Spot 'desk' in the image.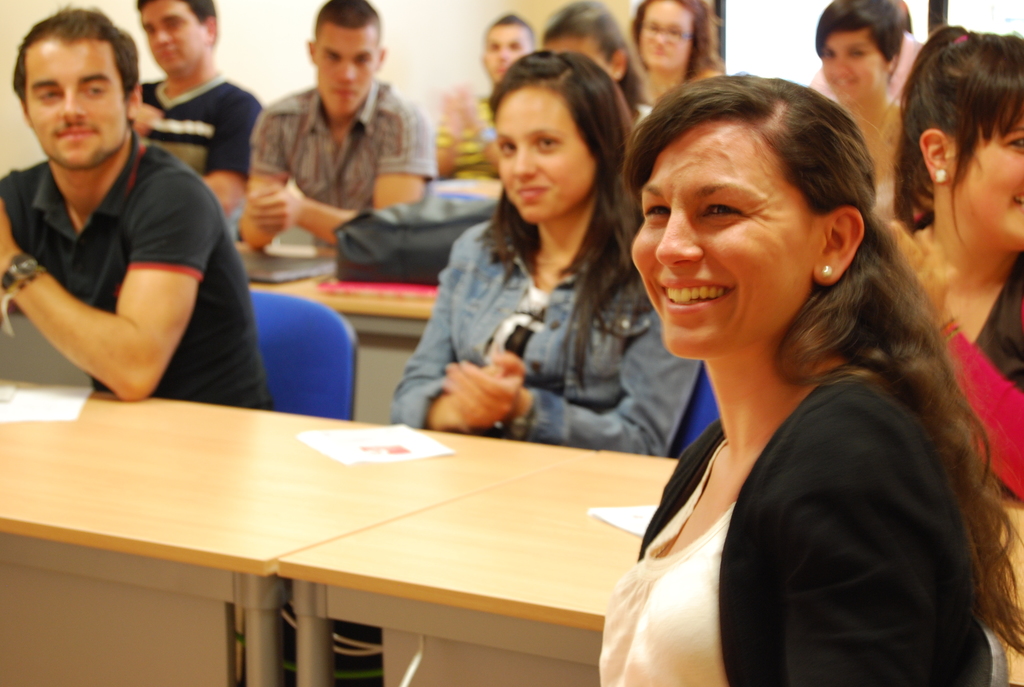
'desk' found at (x1=7, y1=391, x2=649, y2=680).
